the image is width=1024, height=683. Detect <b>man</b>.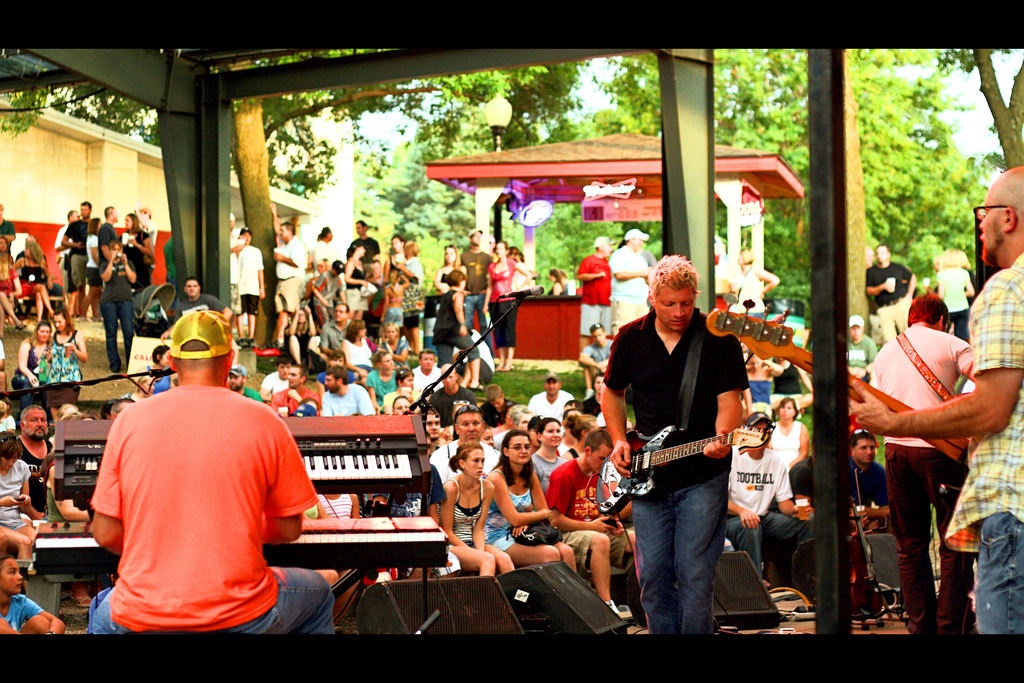
Detection: <bbox>609, 256, 769, 641</bbox>.
